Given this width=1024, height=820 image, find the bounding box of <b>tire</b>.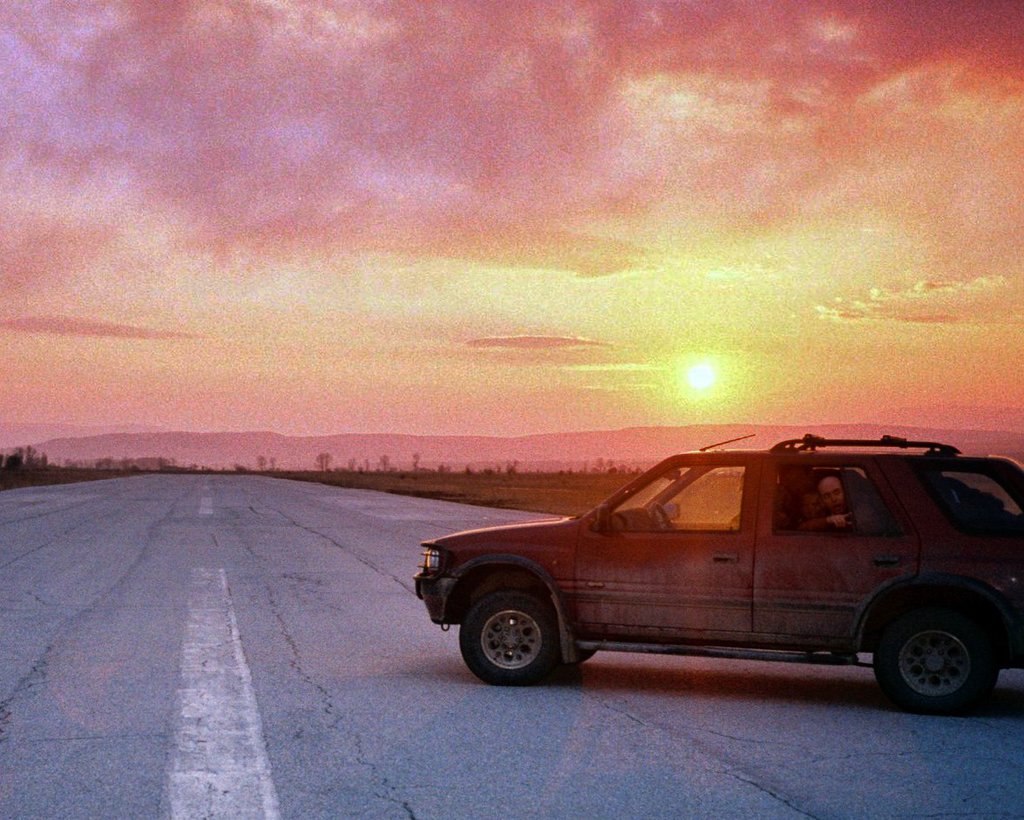
(left=456, top=588, right=564, bottom=690).
